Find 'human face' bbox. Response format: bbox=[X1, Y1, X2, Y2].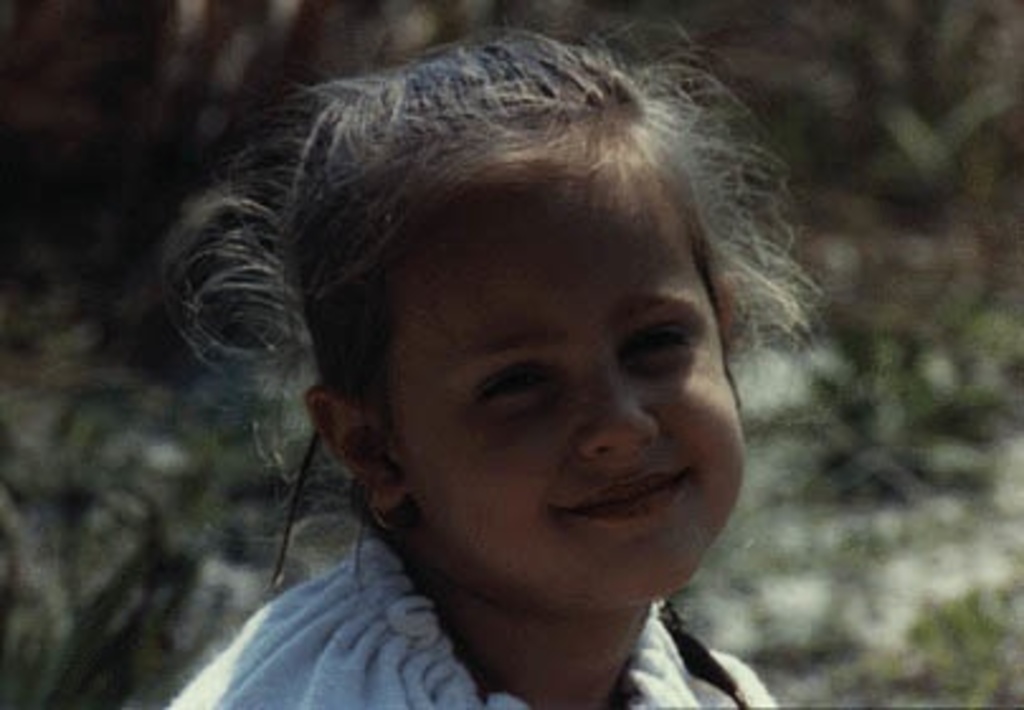
bbox=[388, 145, 753, 616].
